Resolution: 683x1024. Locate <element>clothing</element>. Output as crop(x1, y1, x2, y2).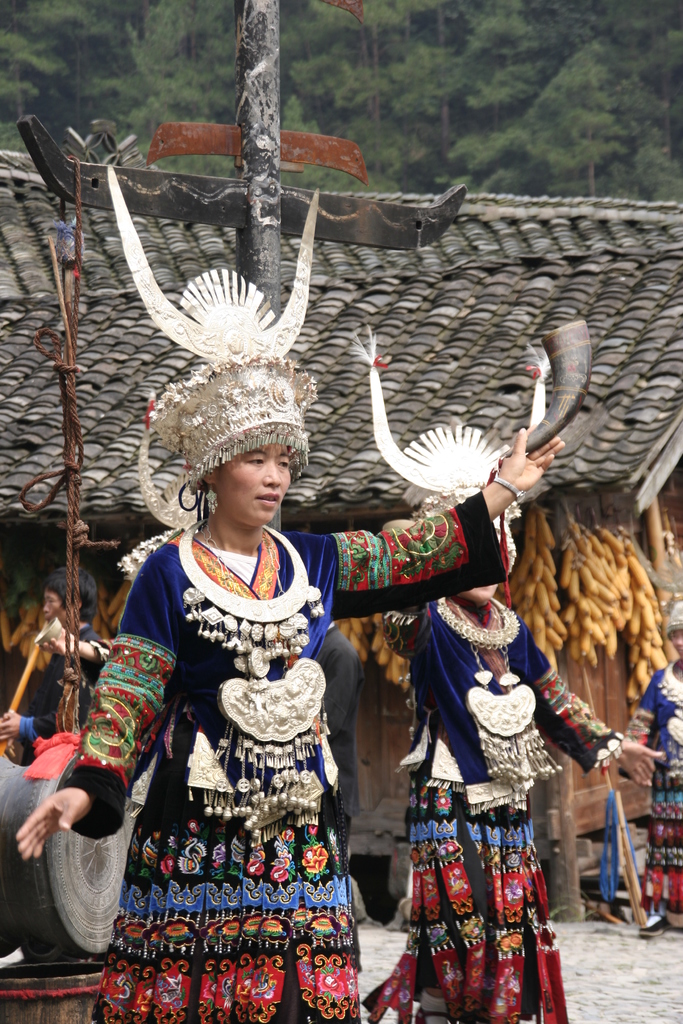
crop(92, 367, 454, 968).
